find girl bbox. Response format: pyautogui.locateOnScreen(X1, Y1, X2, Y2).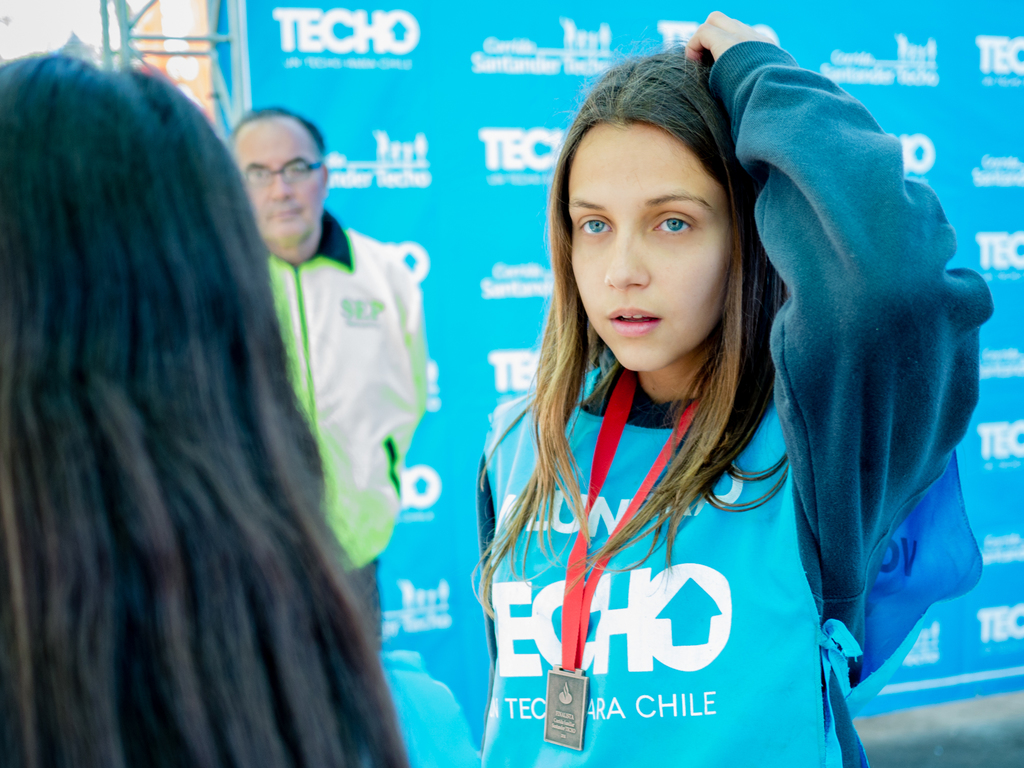
pyautogui.locateOnScreen(469, 10, 993, 767).
